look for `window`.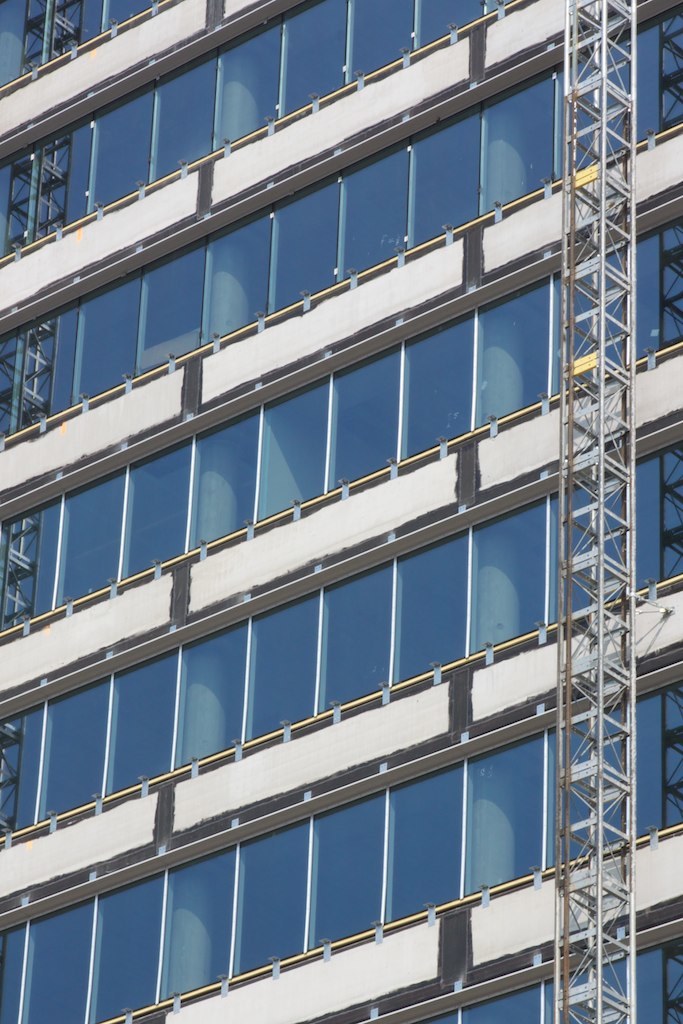
Found: bbox=(390, 746, 489, 934).
